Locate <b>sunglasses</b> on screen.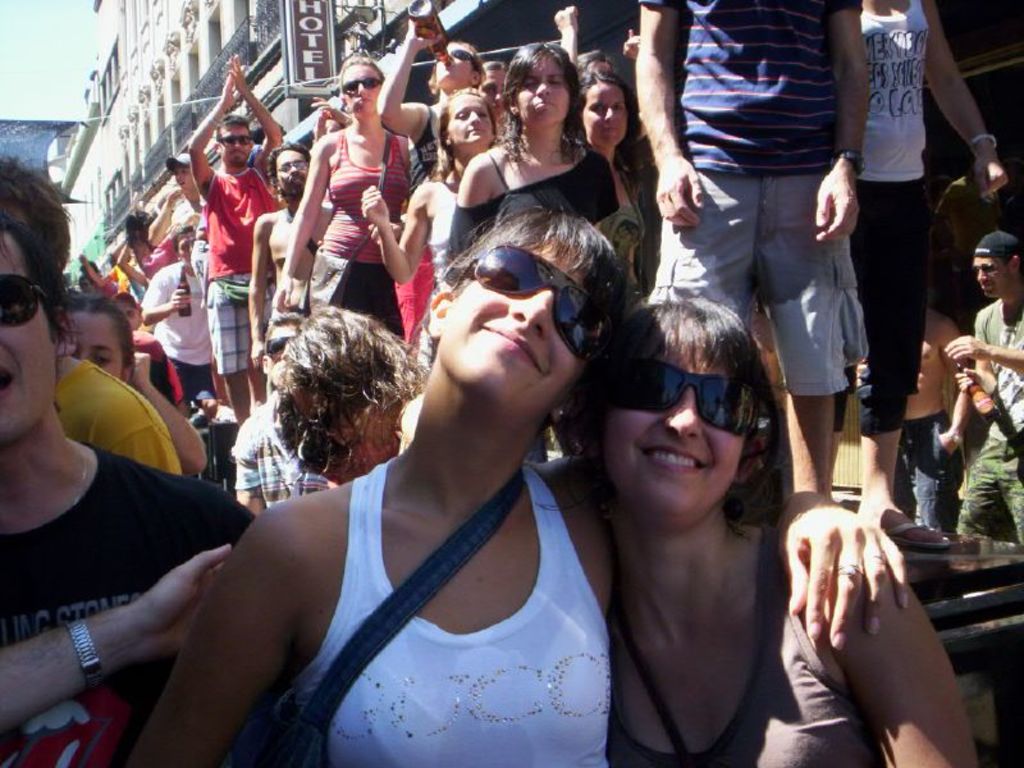
On screen at <box>451,242,613,365</box>.
